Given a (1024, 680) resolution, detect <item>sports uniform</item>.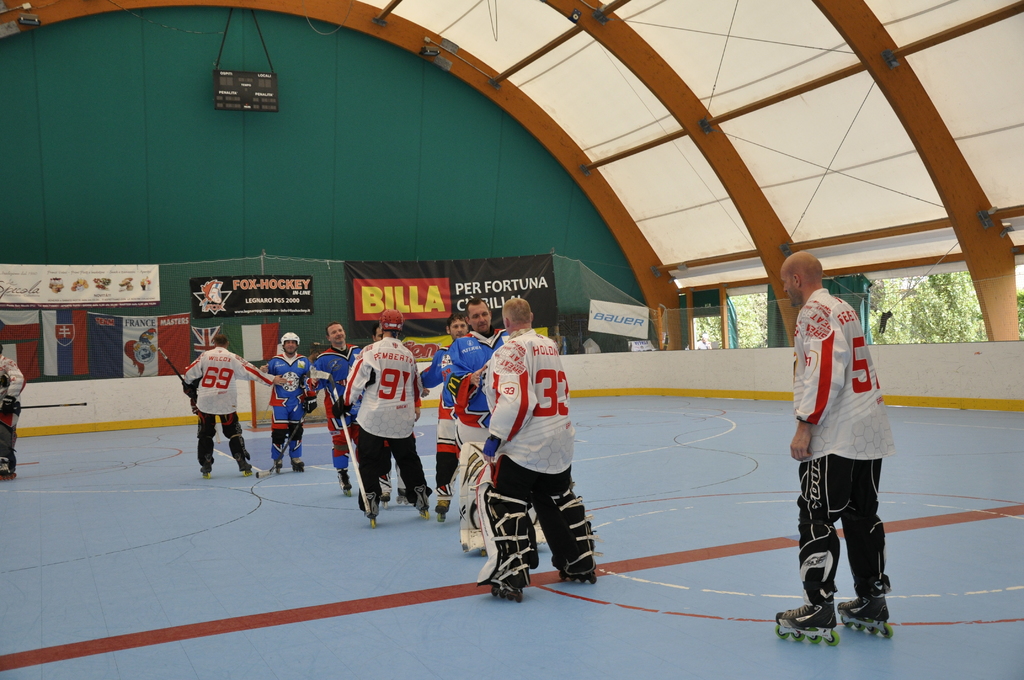
box=[345, 334, 430, 497].
